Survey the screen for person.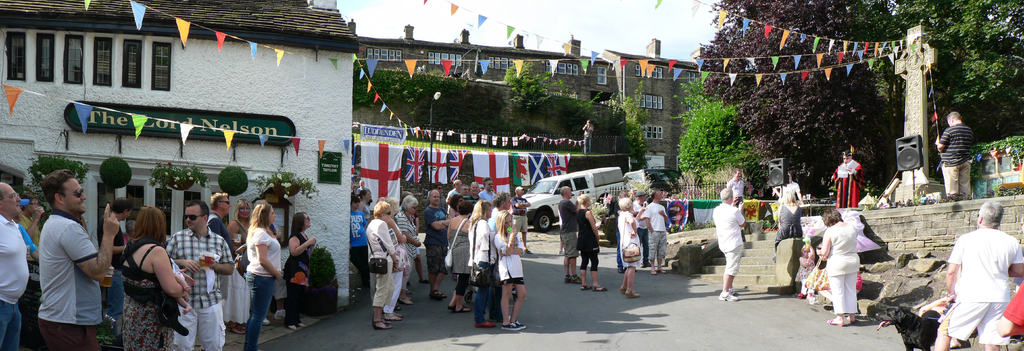
Survey found: <bbox>361, 183, 407, 329</bbox>.
